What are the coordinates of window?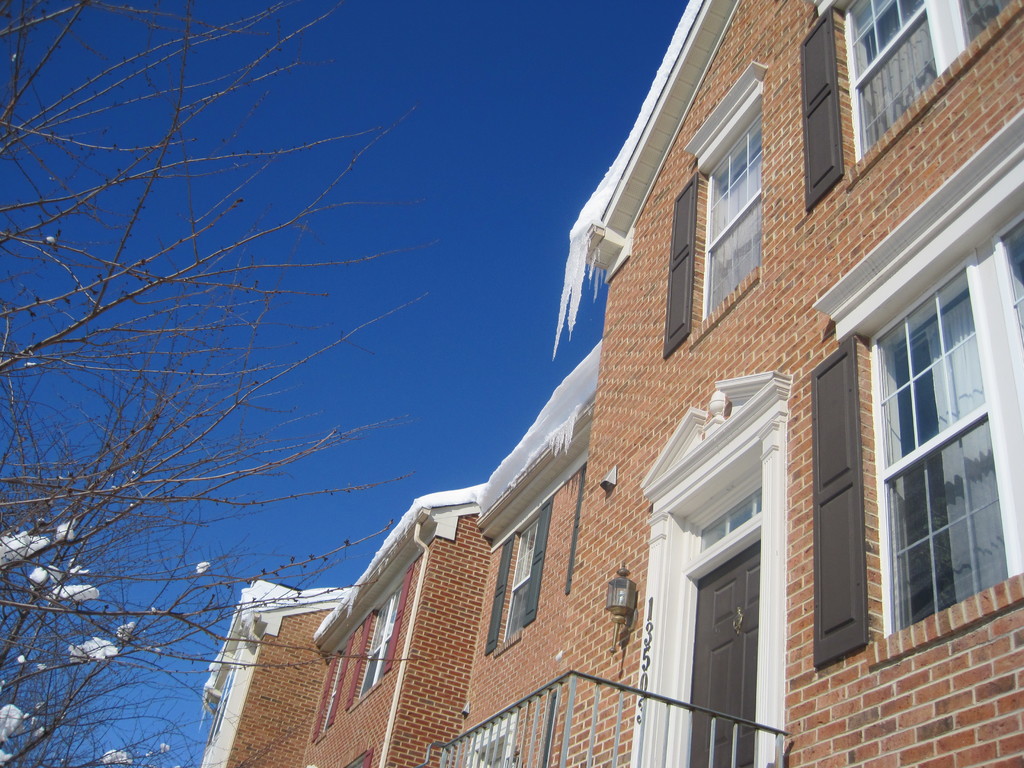
rect(463, 714, 515, 767).
